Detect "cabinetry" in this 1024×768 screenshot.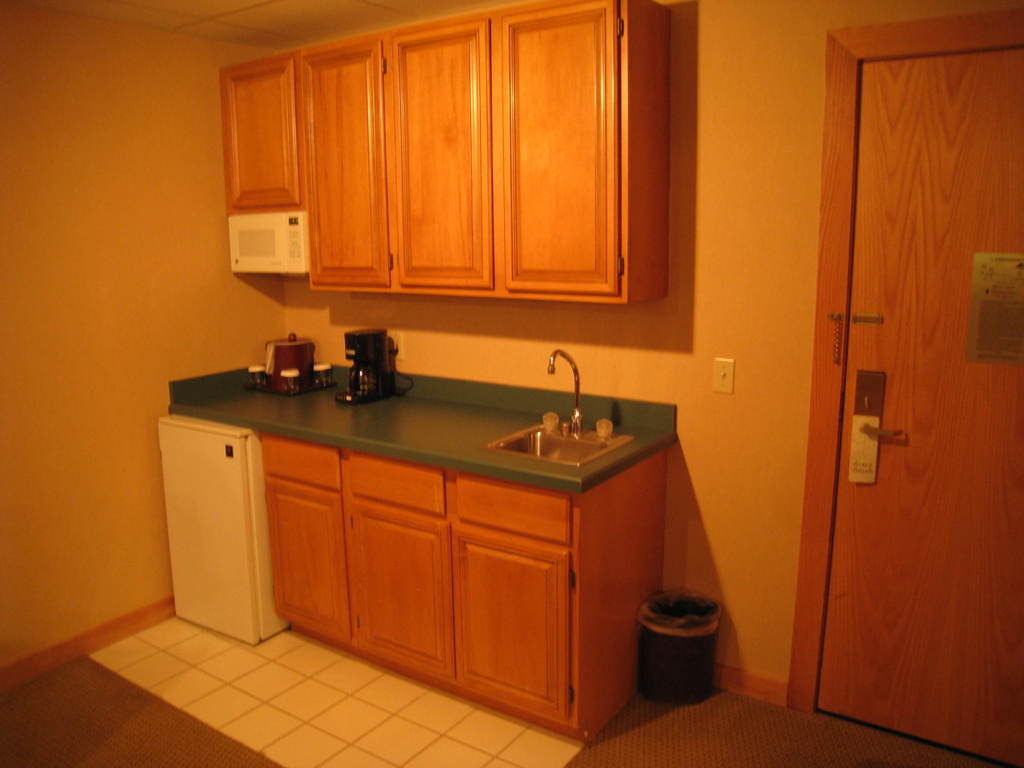
Detection: x1=291, y1=29, x2=392, y2=295.
